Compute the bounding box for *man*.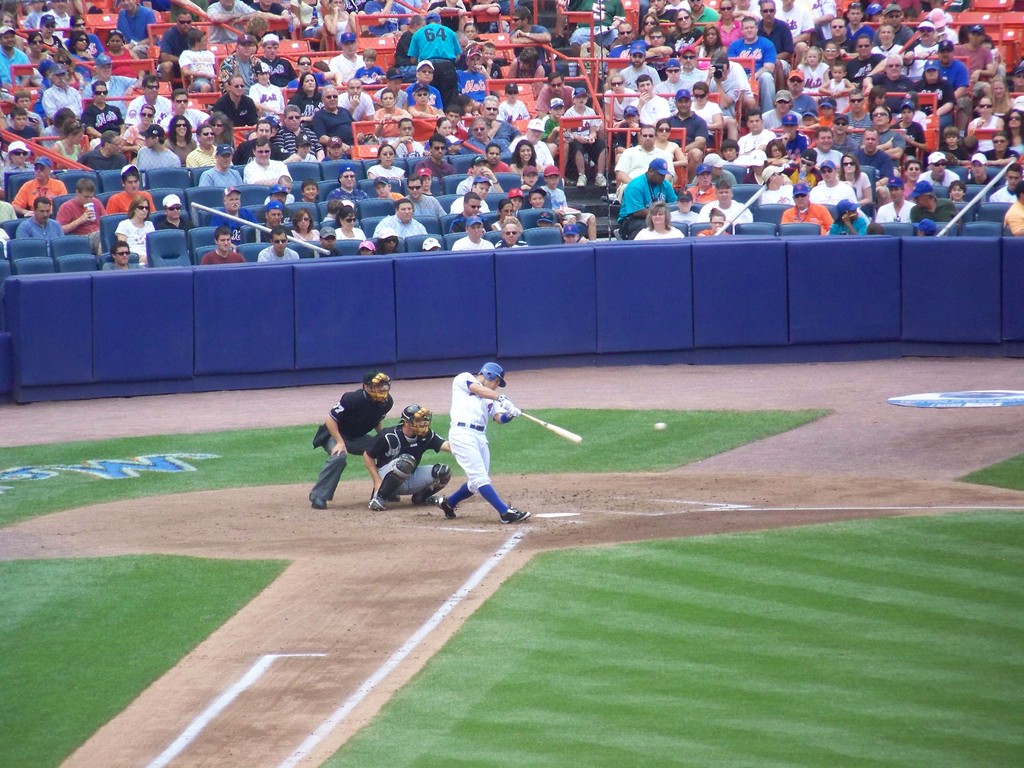
15,95,42,122.
